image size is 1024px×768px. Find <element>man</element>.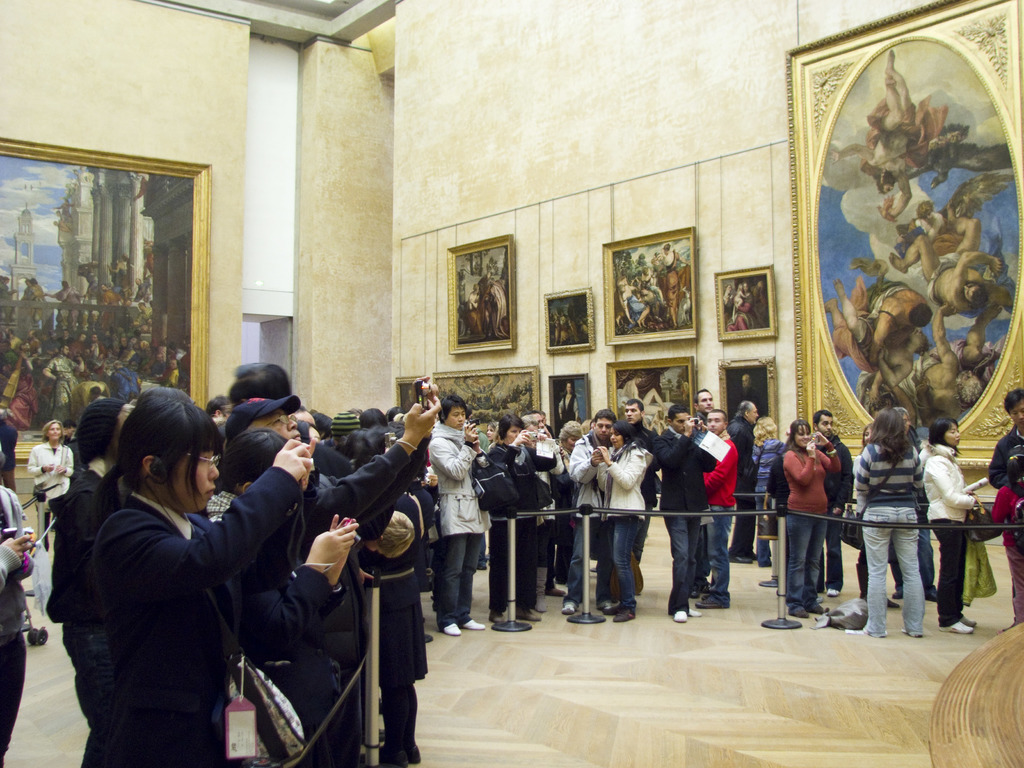
x1=426, y1=395, x2=484, y2=637.
